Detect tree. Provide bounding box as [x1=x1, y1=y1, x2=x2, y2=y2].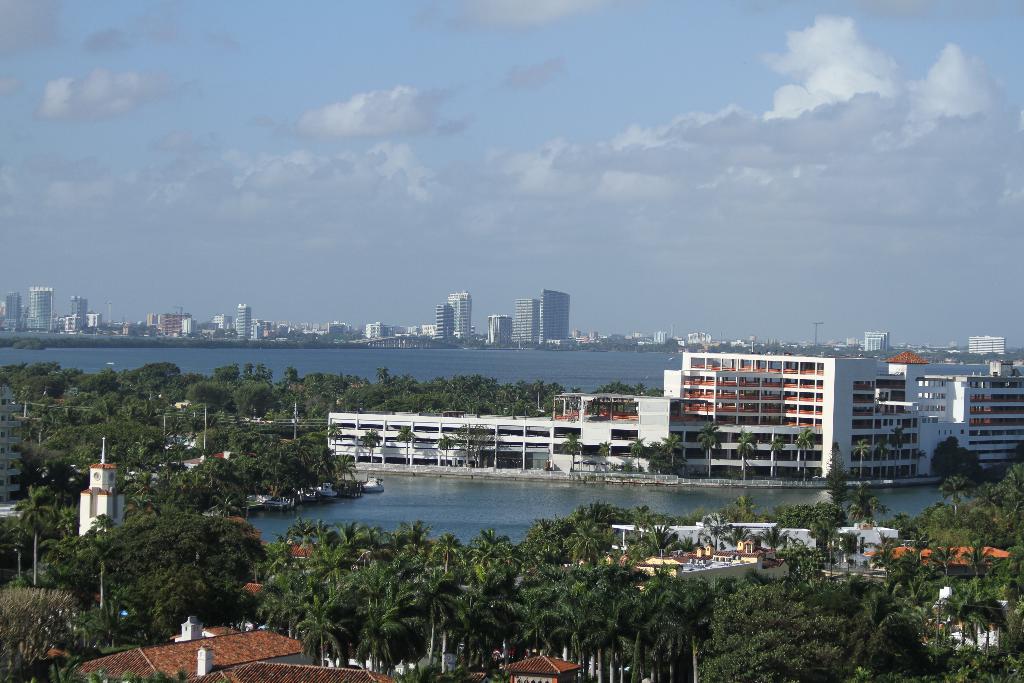
[x1=778, y1=503, x2=834, y2=528].
